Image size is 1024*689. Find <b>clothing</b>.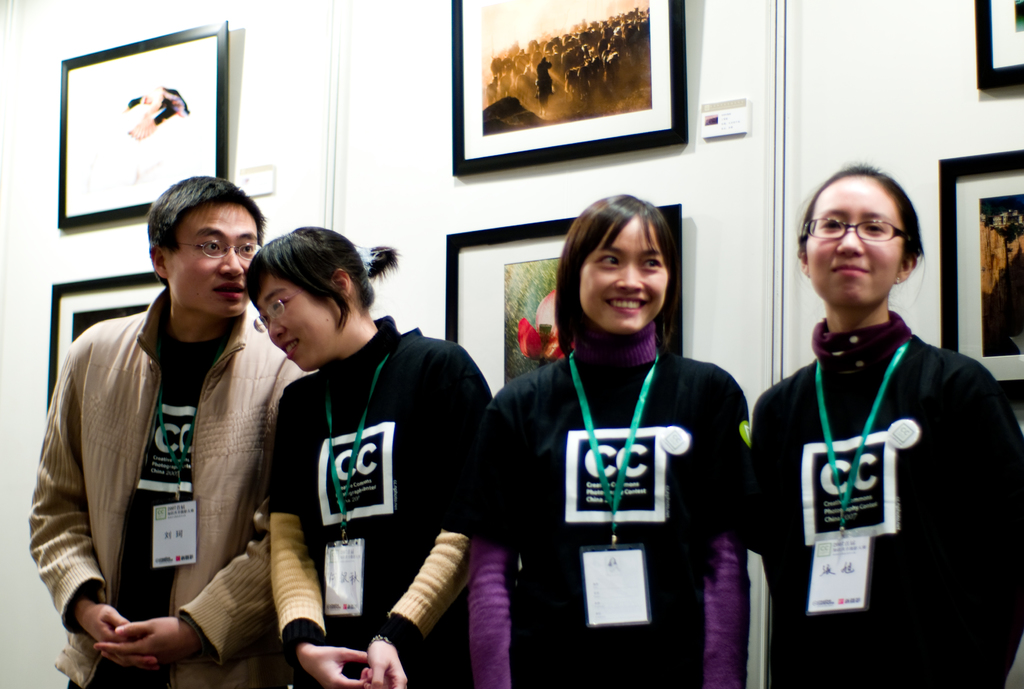
[467,286,755,688].
